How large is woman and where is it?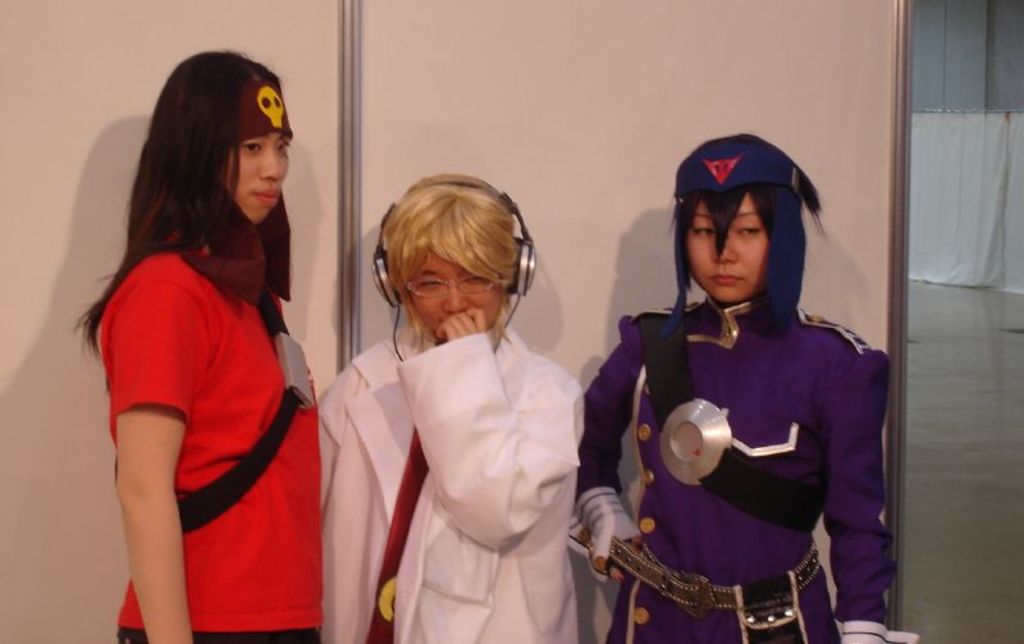
Bounding box: [67, 46, 317, 643].
